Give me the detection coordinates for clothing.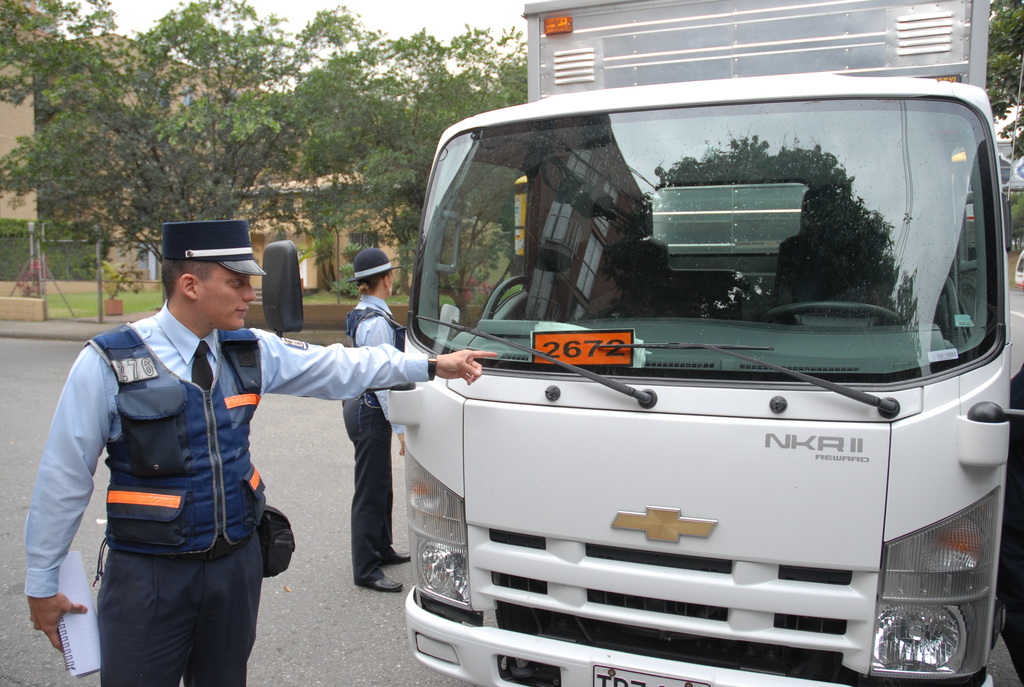
[left=13, top=294, right=164, bottom=658].
